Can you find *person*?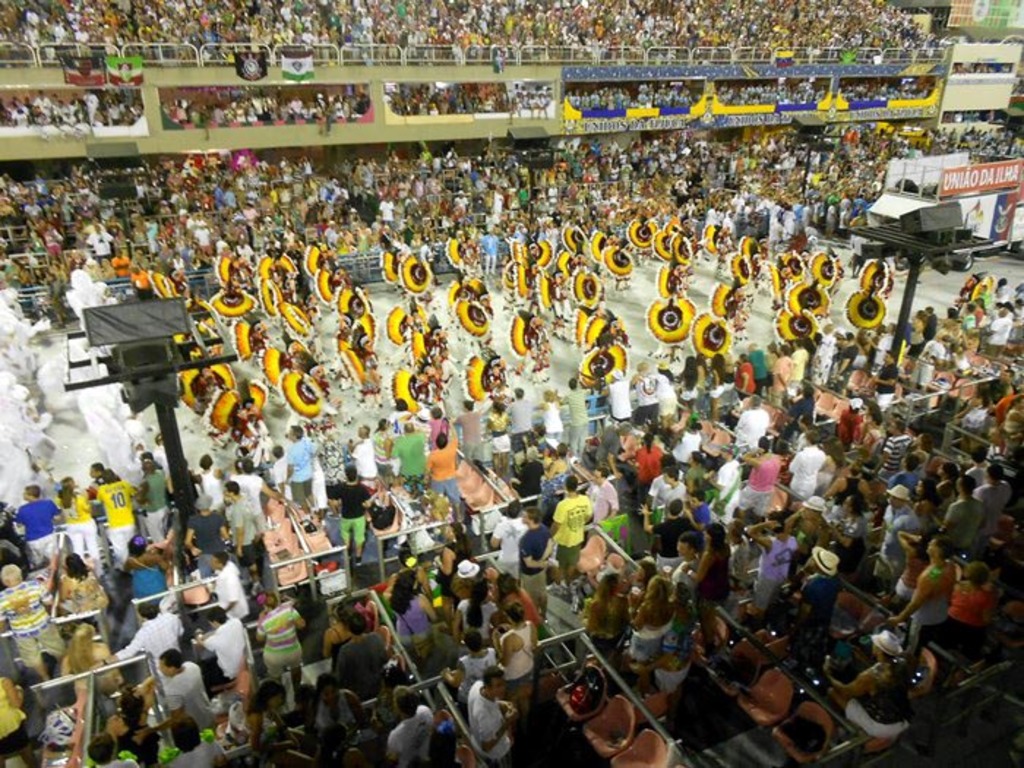
Yes, bounding box: select_region(688, 306, 737, 353).
